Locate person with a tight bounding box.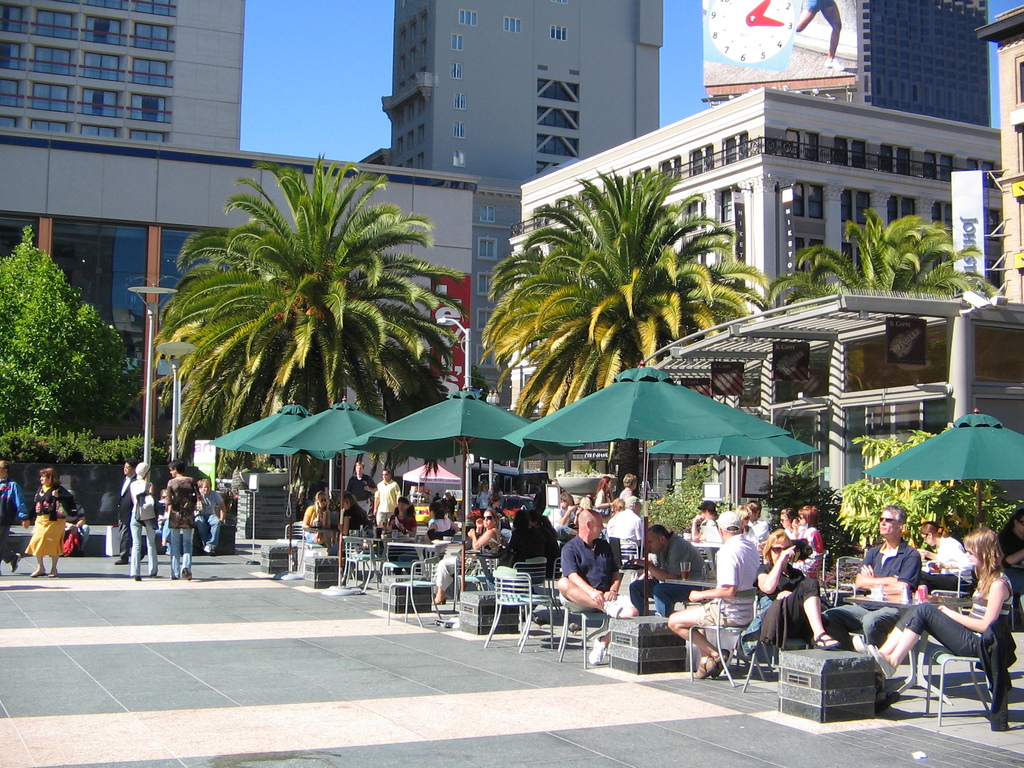
{"left": 200, "top": 482, "right": 224, "bottom": 561}.
